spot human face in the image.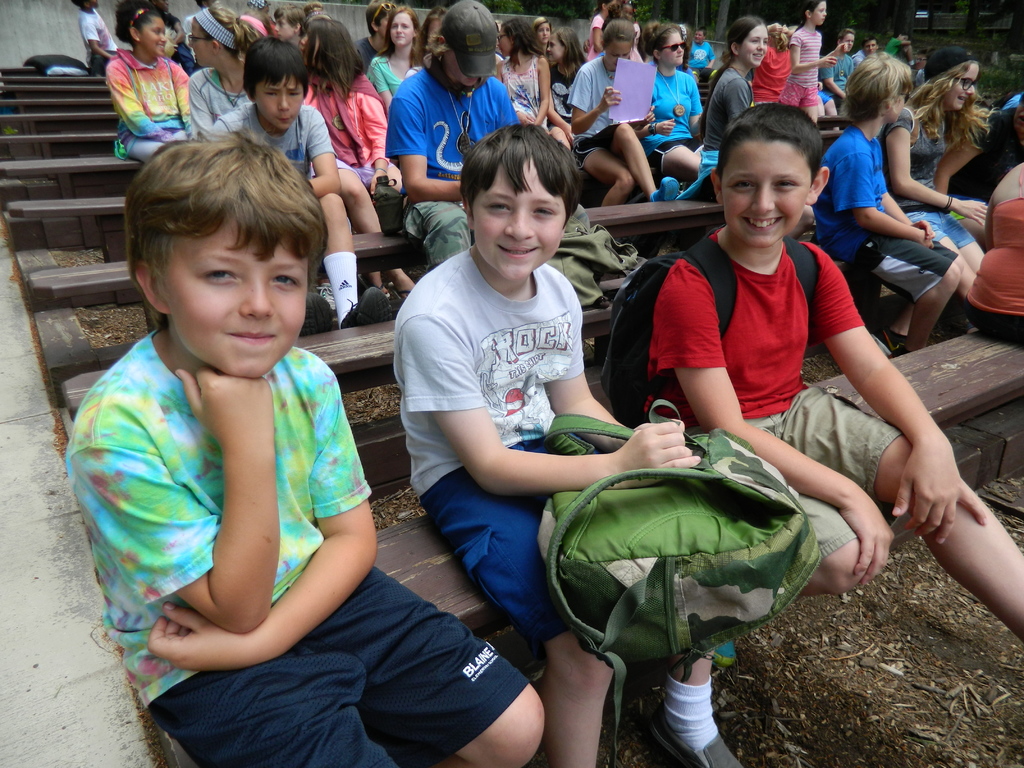
human face found at crop(1014, 99, 1023, 133).
